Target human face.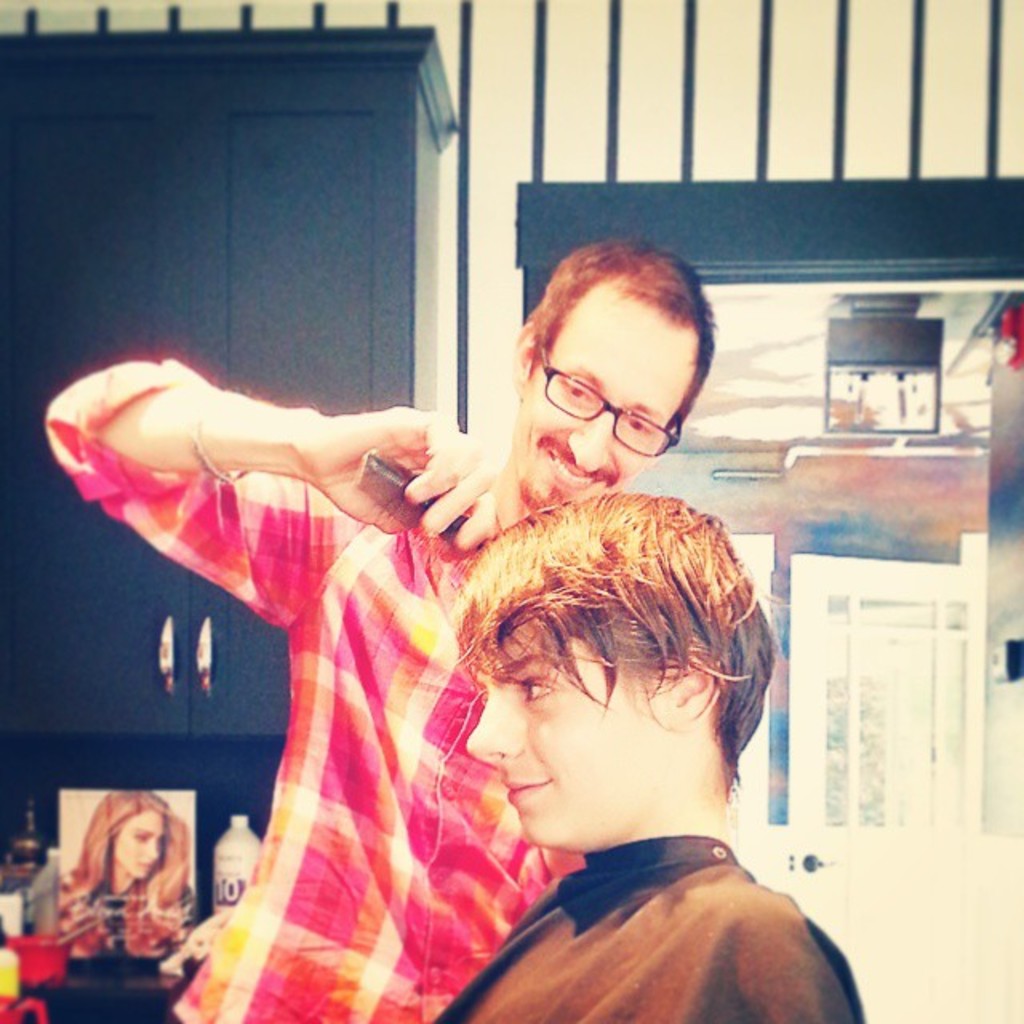
Target region: detection(115, 803, 166, 883).
